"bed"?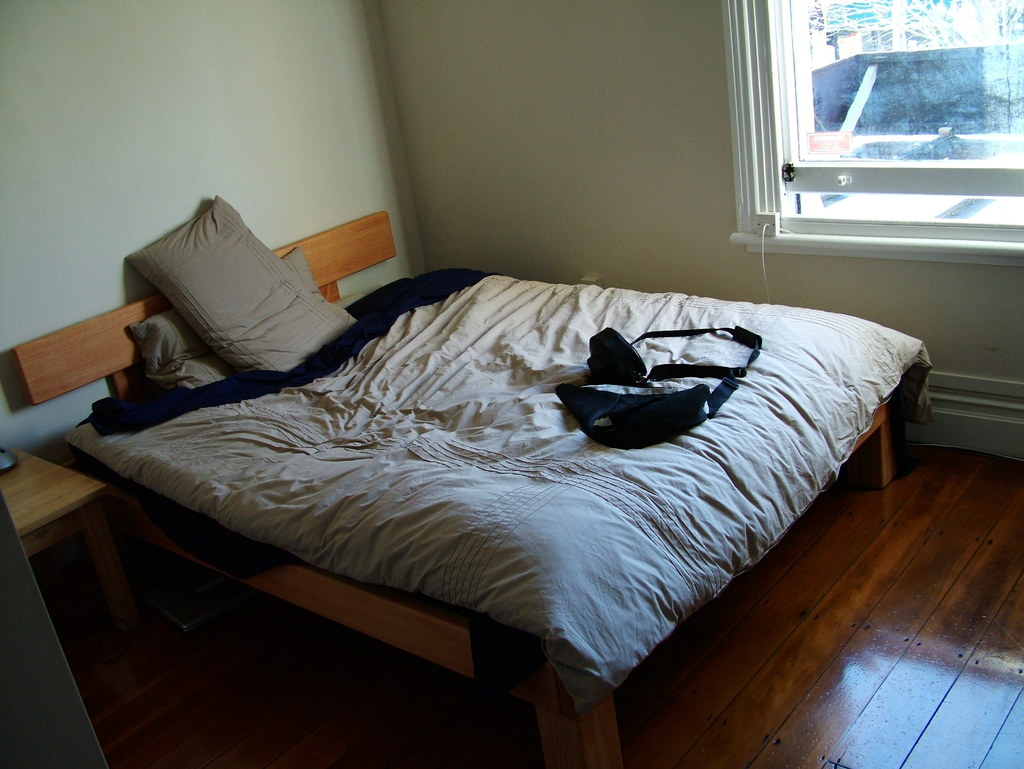
l=17, t=185, r=961, b=733
